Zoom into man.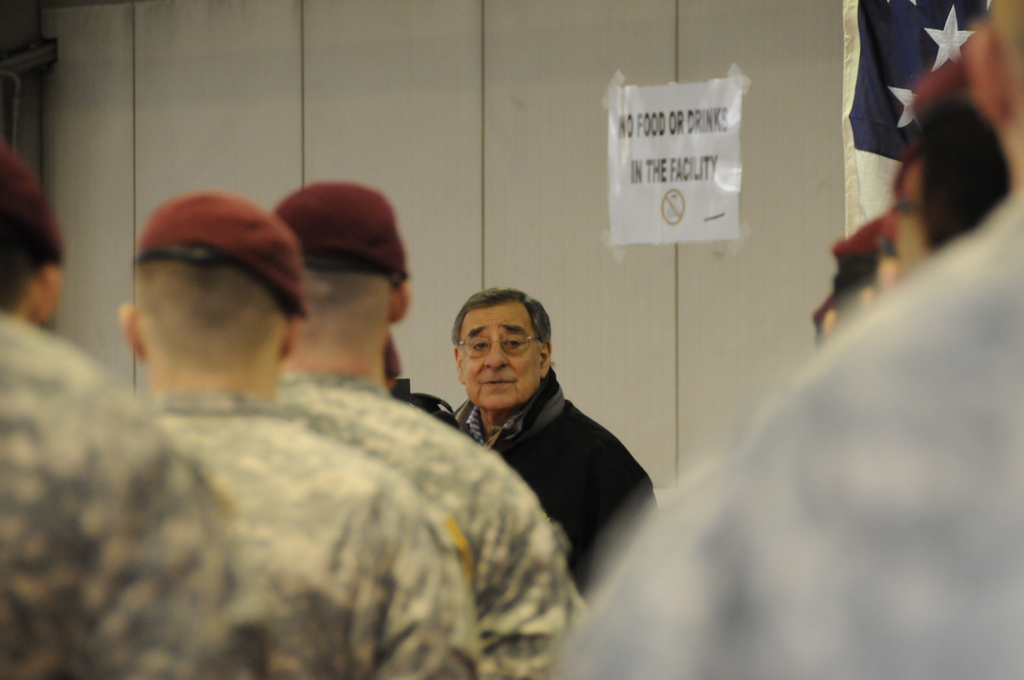
Zoom target: box(273, 182, 585, 679).
